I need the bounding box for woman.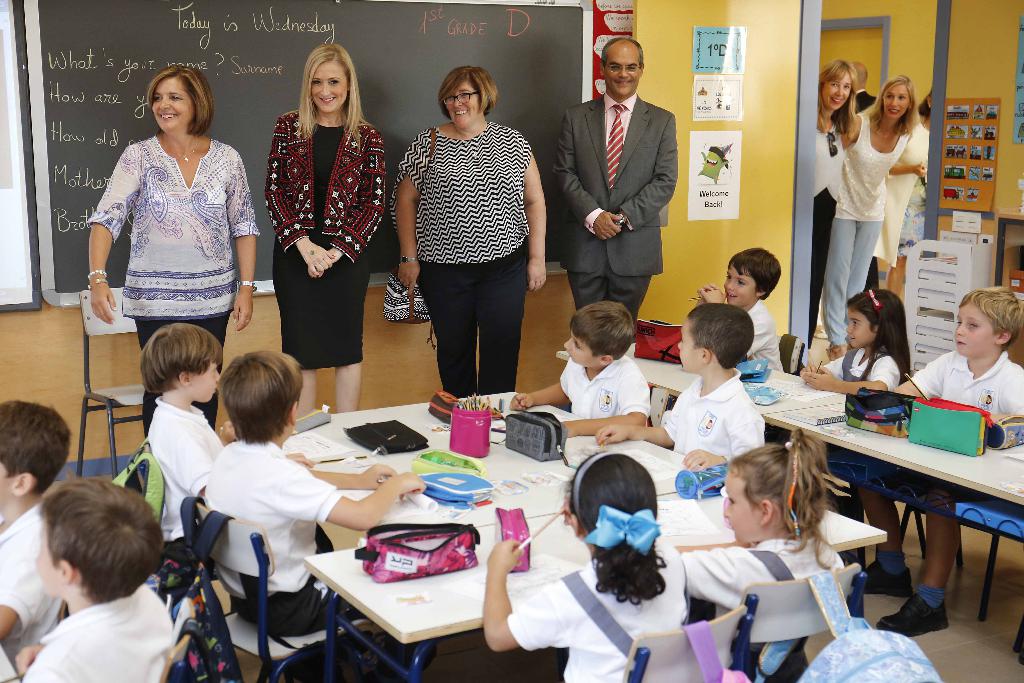
Here it is: [left=85, top=64, right=257, bottom=434].
